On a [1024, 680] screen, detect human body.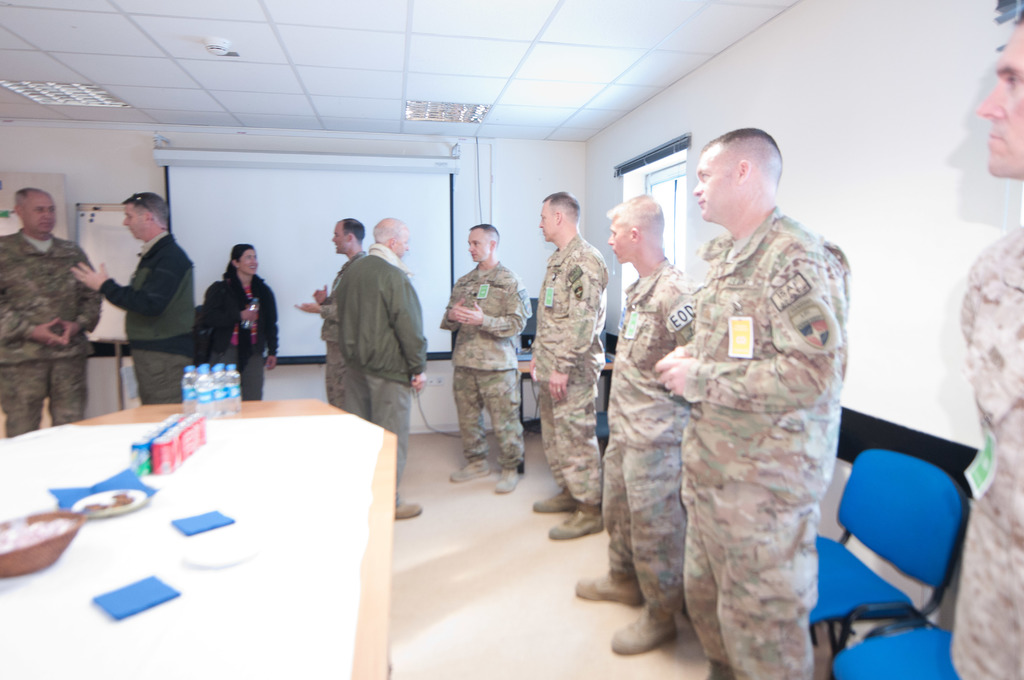
(531,226,612,545).
